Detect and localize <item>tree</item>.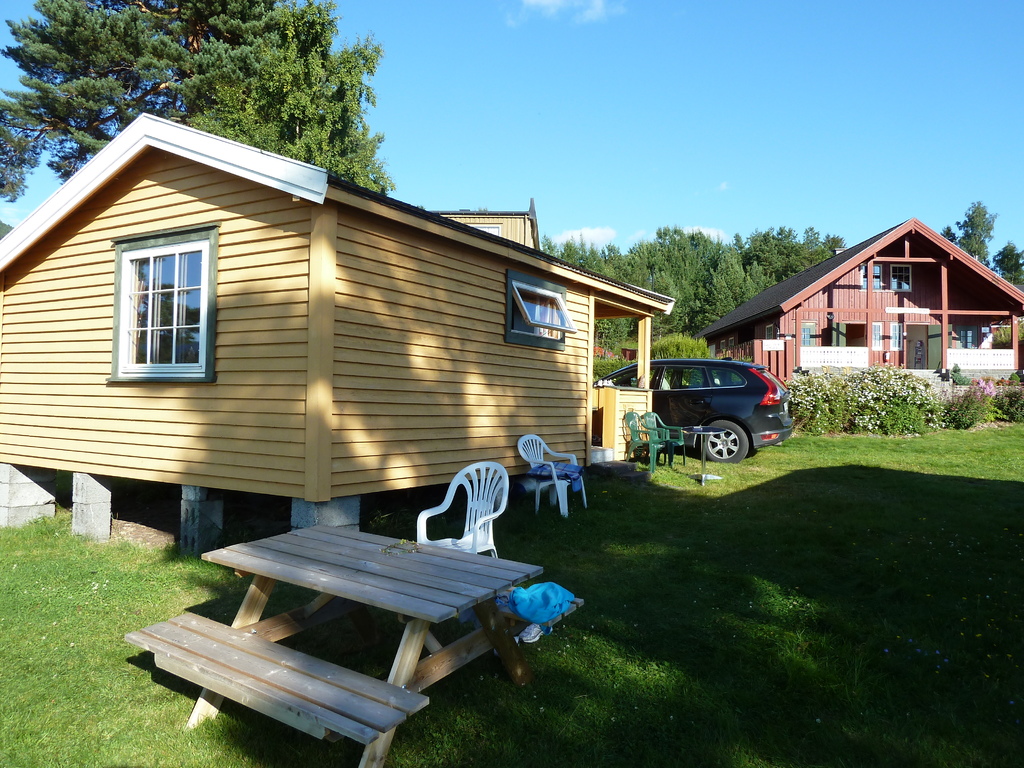
Localized at <bbox>705, 234, 770, 308</bbox>.
